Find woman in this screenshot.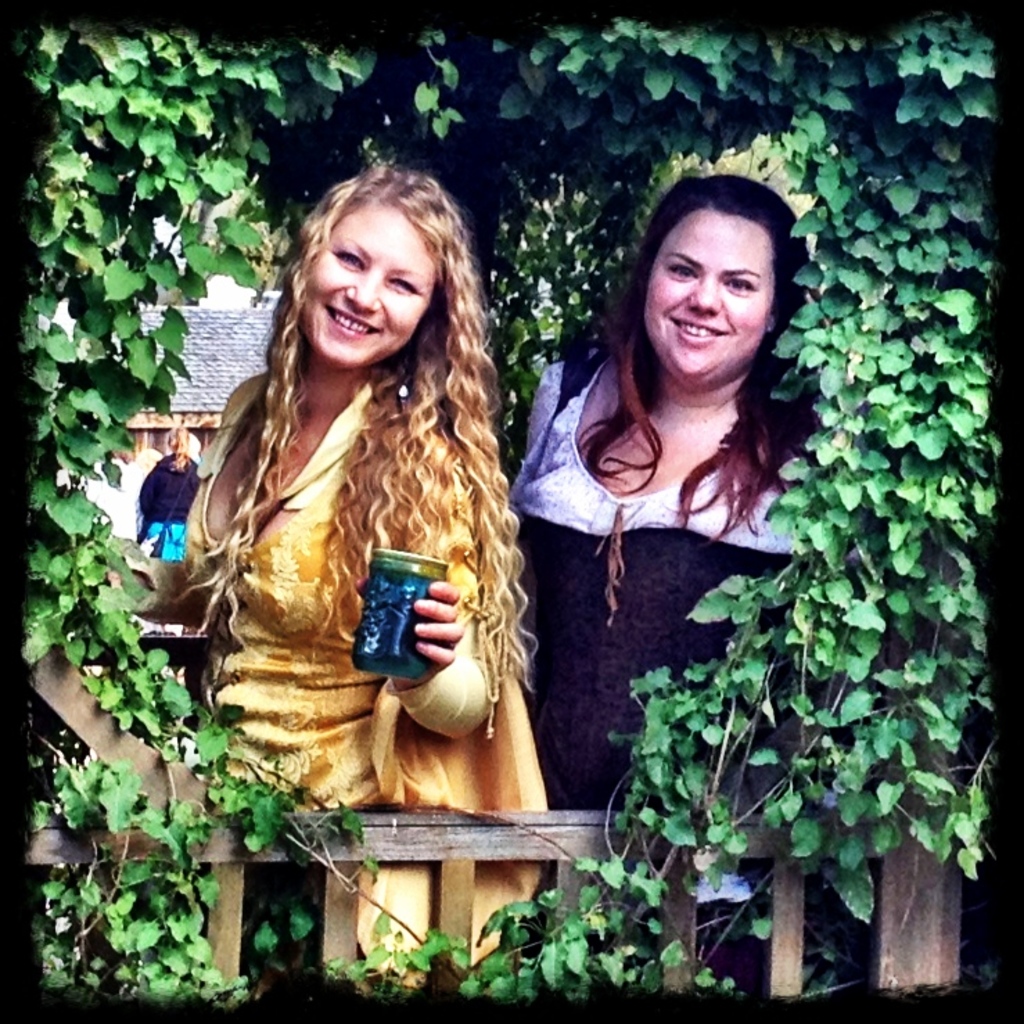
The bounding box for woman is detection(141, 430, 209, 560).
